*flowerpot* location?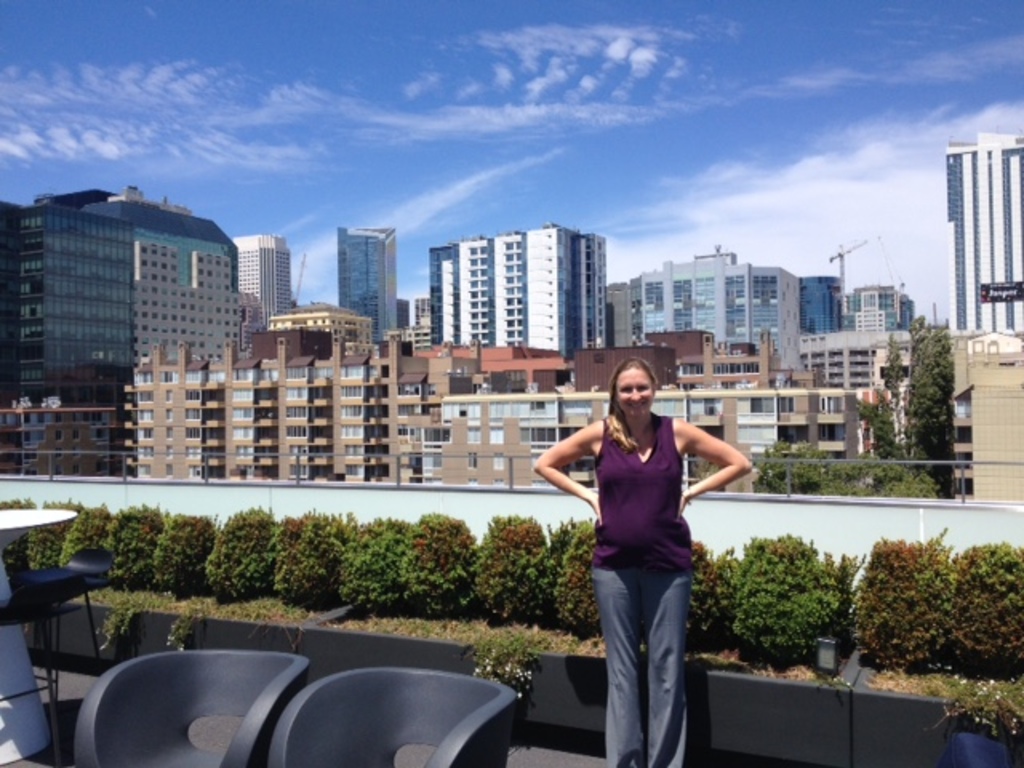
<bbox>944, 723, 1006, 766</bbox>
